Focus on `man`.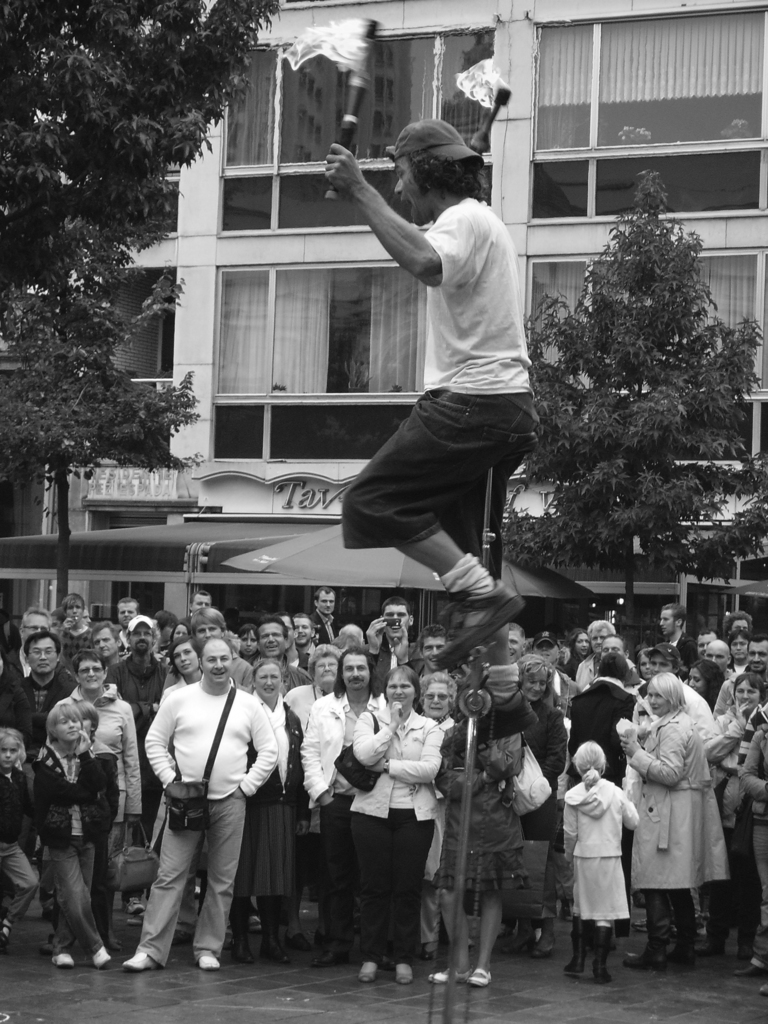
Focused at select_region(308, 586, 337, 650).
